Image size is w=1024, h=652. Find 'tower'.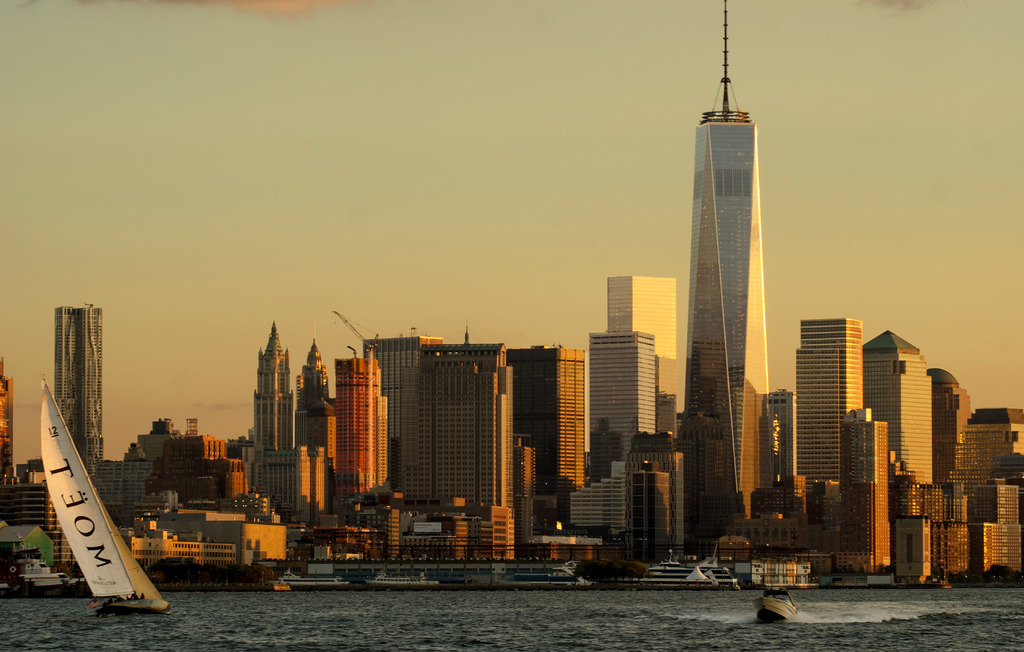
select_region(328, 346, 394, 505).
